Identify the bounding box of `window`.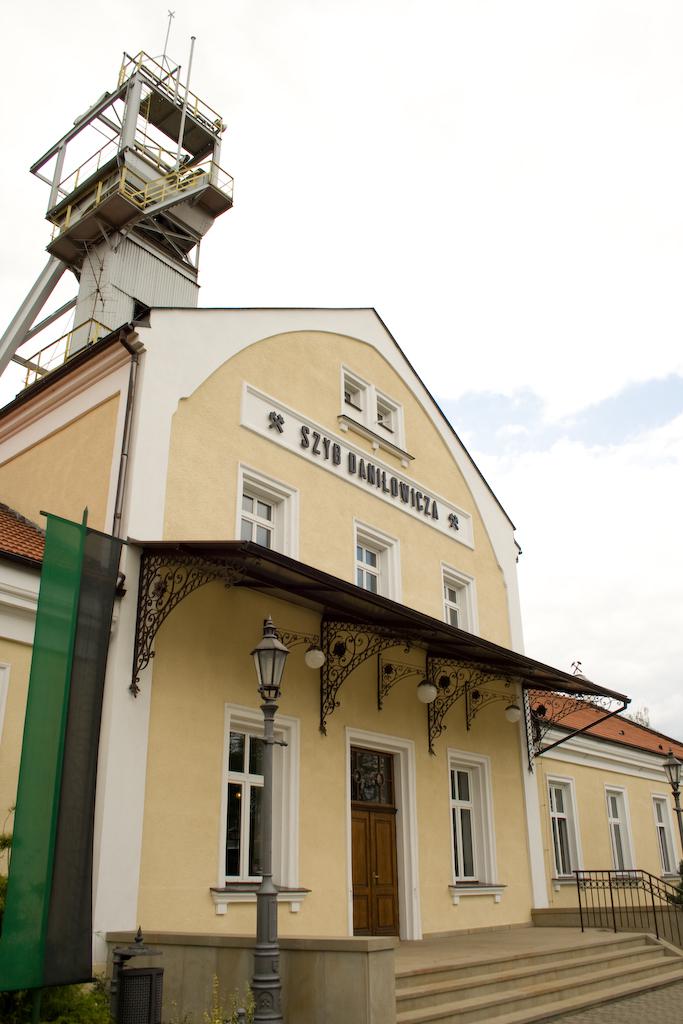
[x1=453, y1=768, x2=484, y2=887].
